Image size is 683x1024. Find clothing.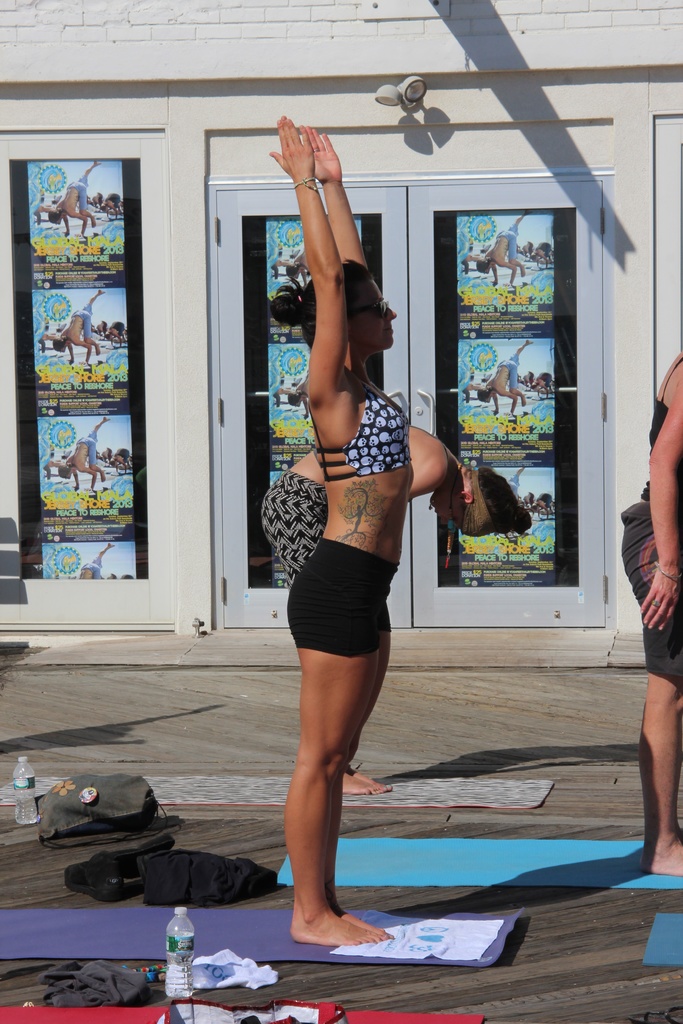
<box>256,442,320,601</box>.
